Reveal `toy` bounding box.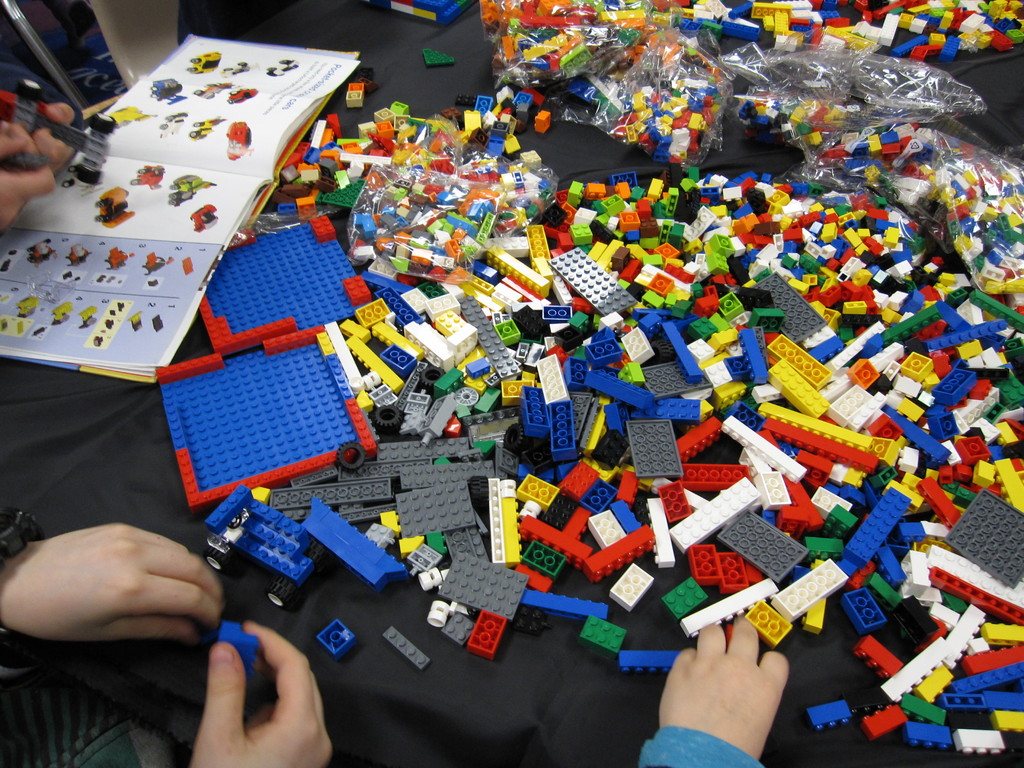
Revealed: box(193, 82, 232, 99).
